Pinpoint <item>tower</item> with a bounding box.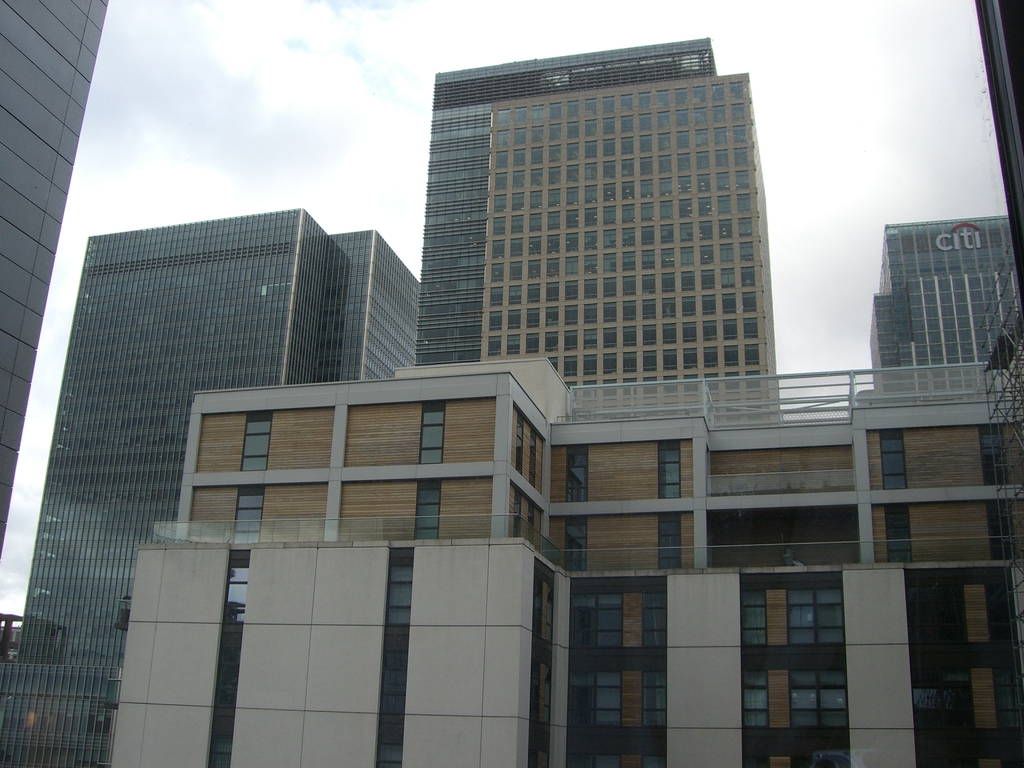
479 73 781 426.
